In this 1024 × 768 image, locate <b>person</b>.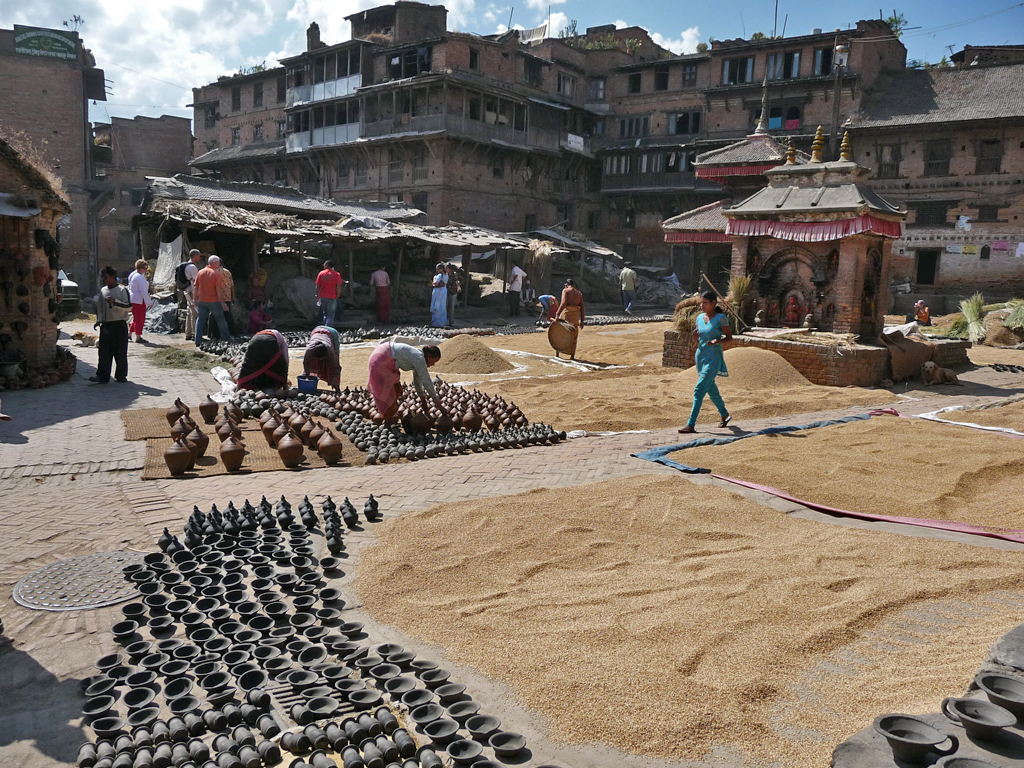
Bounding box: [x1=191, y1=256, x2=237, y2=345].
